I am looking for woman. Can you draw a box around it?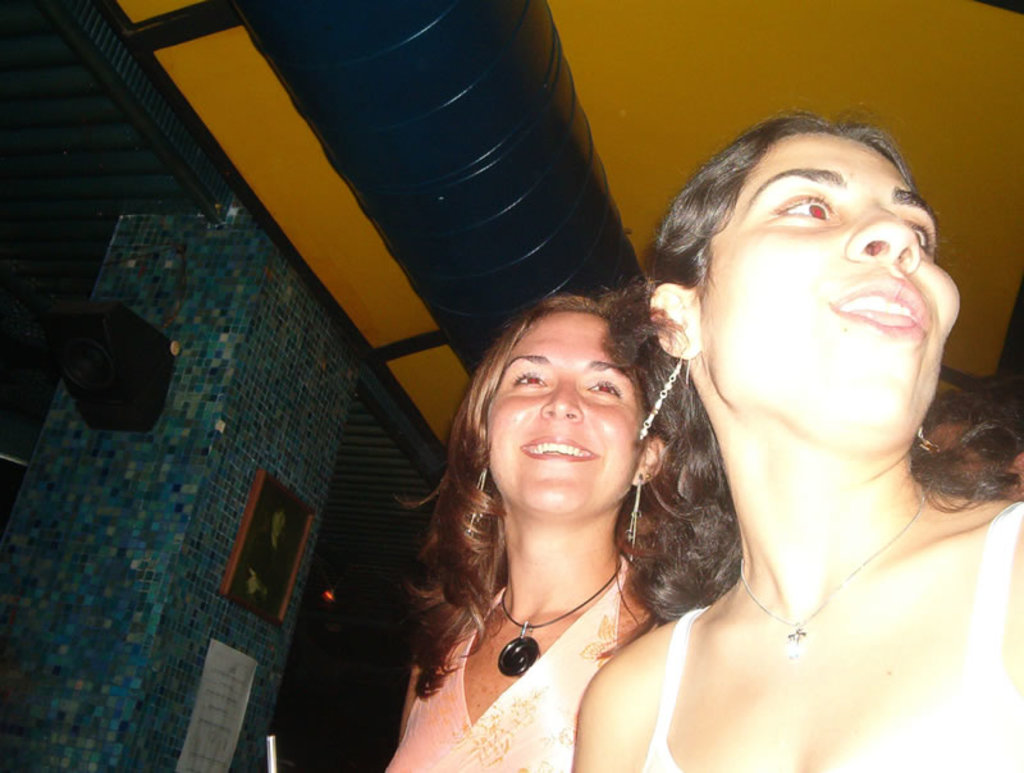
Sure, the bounding box is select_region(374, 289, 676, 772).
